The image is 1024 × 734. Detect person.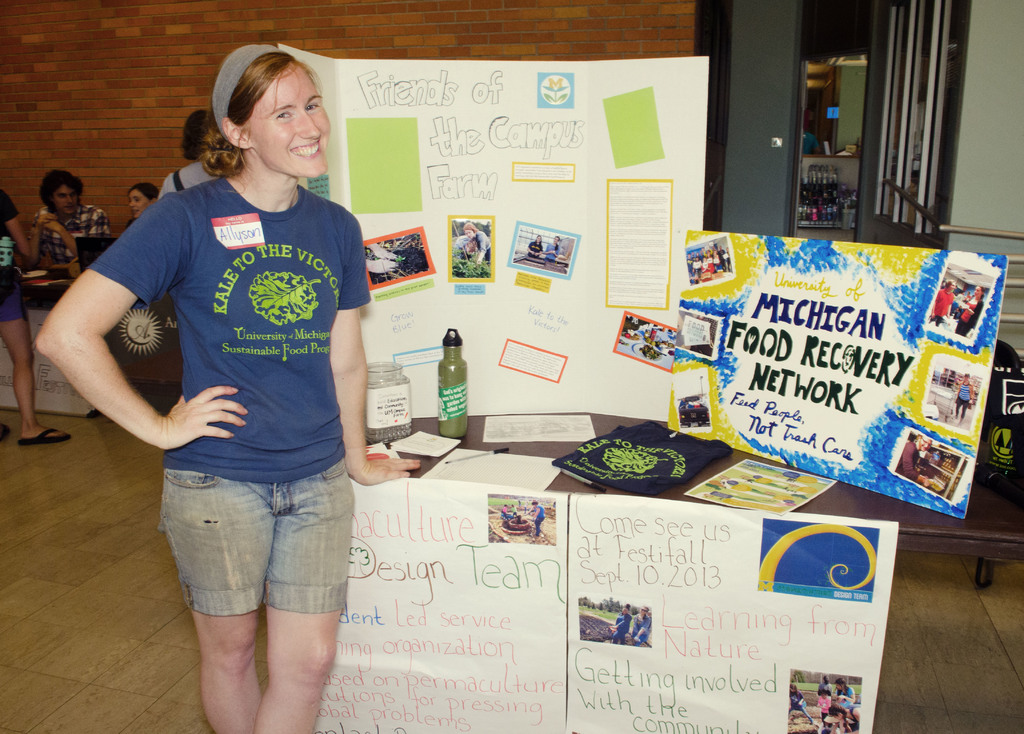
Detection: {"left": 25, "top": 167, "right": 111, "bottom": 272}.
